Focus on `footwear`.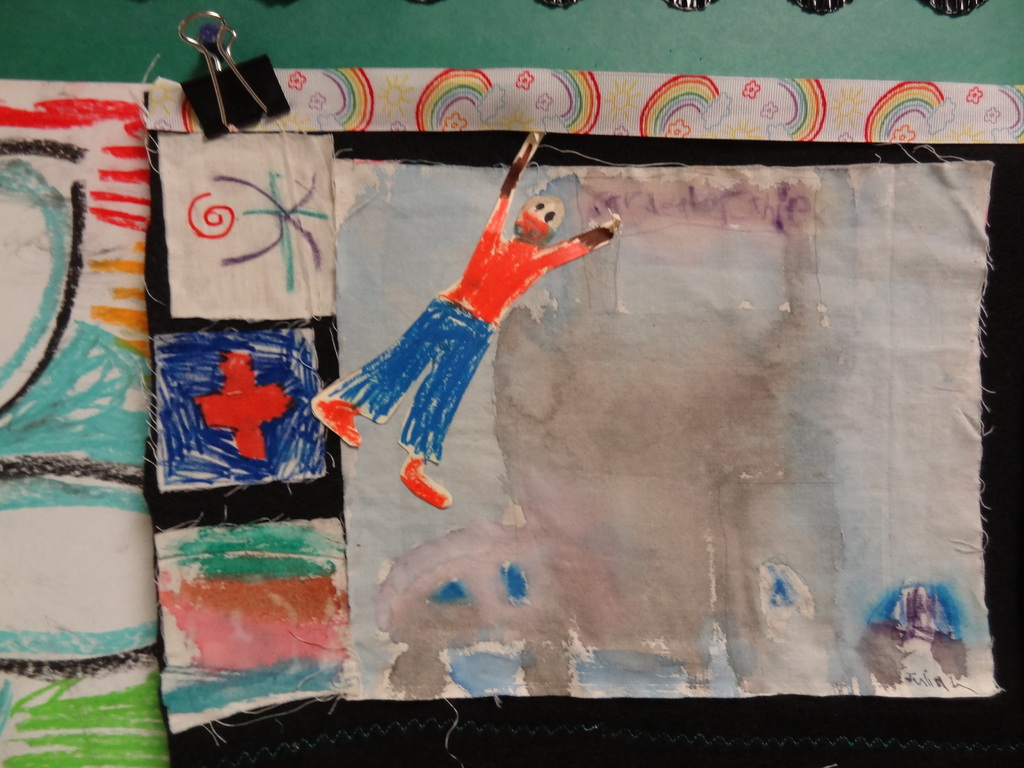
Focused at select_region(398, 458, 452, 505).
